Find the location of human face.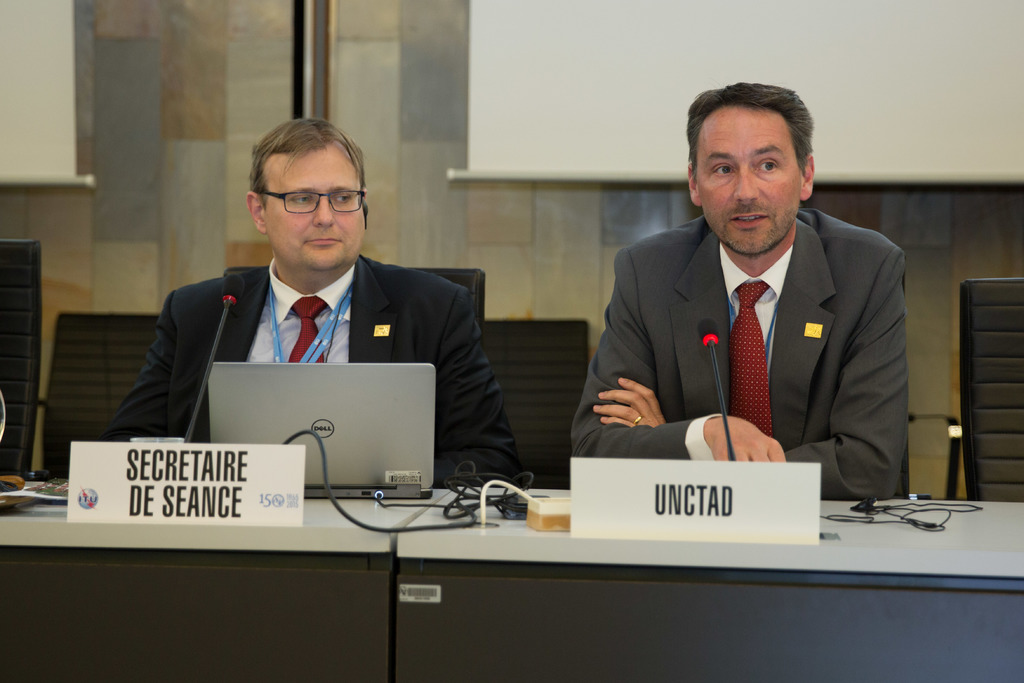
Location: [695,103,796,251].
